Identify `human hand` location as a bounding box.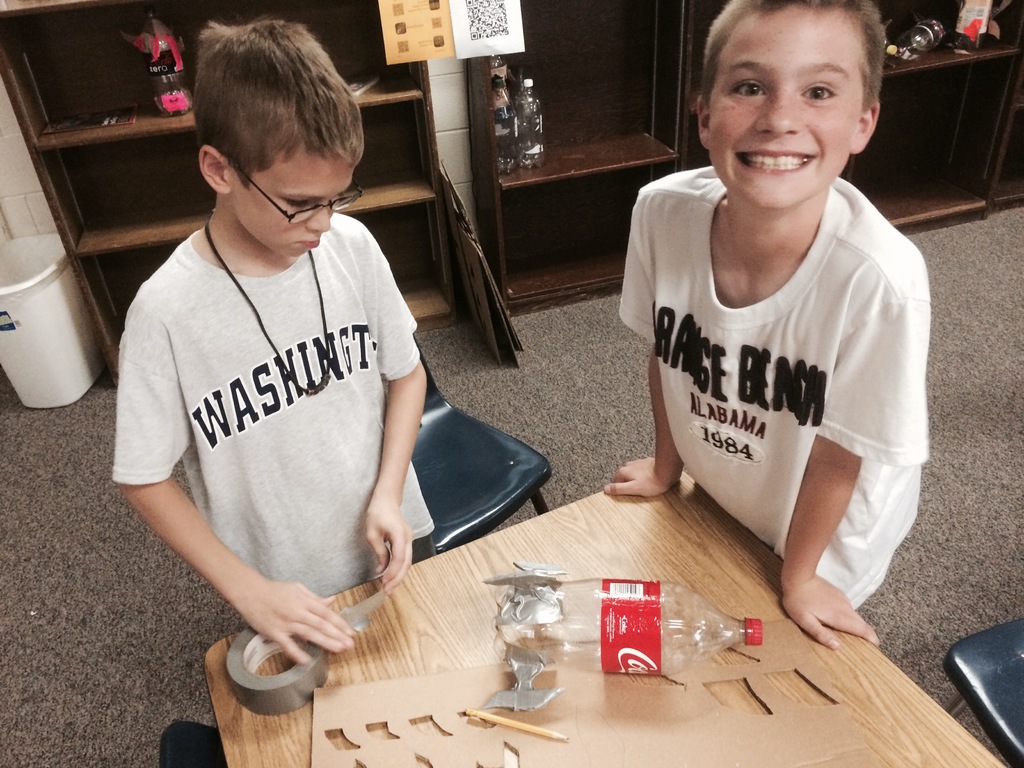
bbox(780, 572, 882, 652).
